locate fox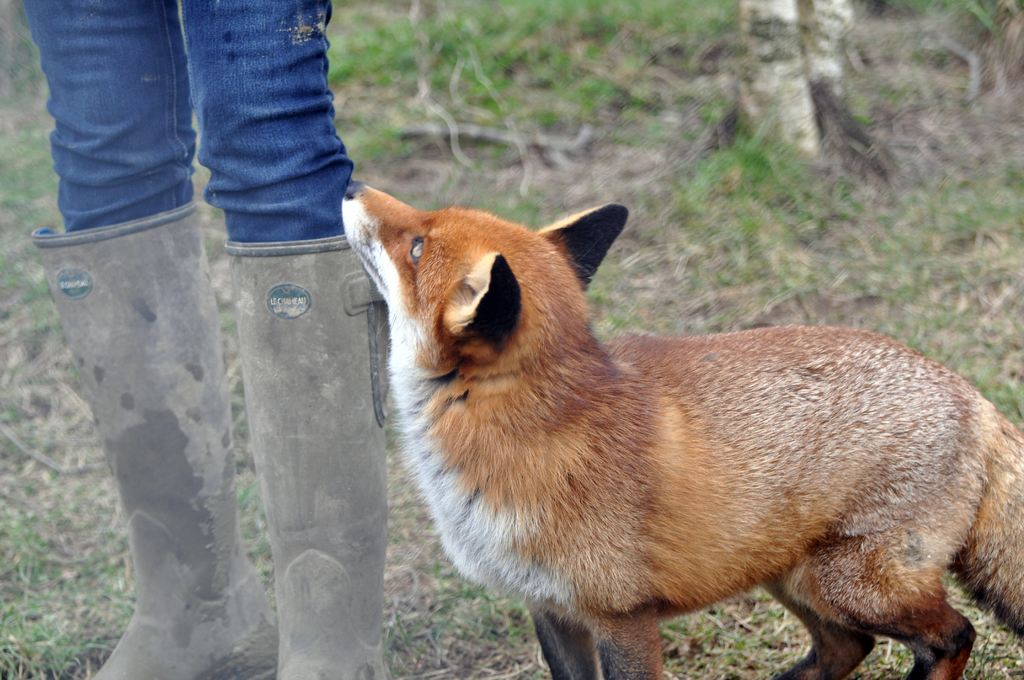
bbox=(337, 180, 1023, 679)
